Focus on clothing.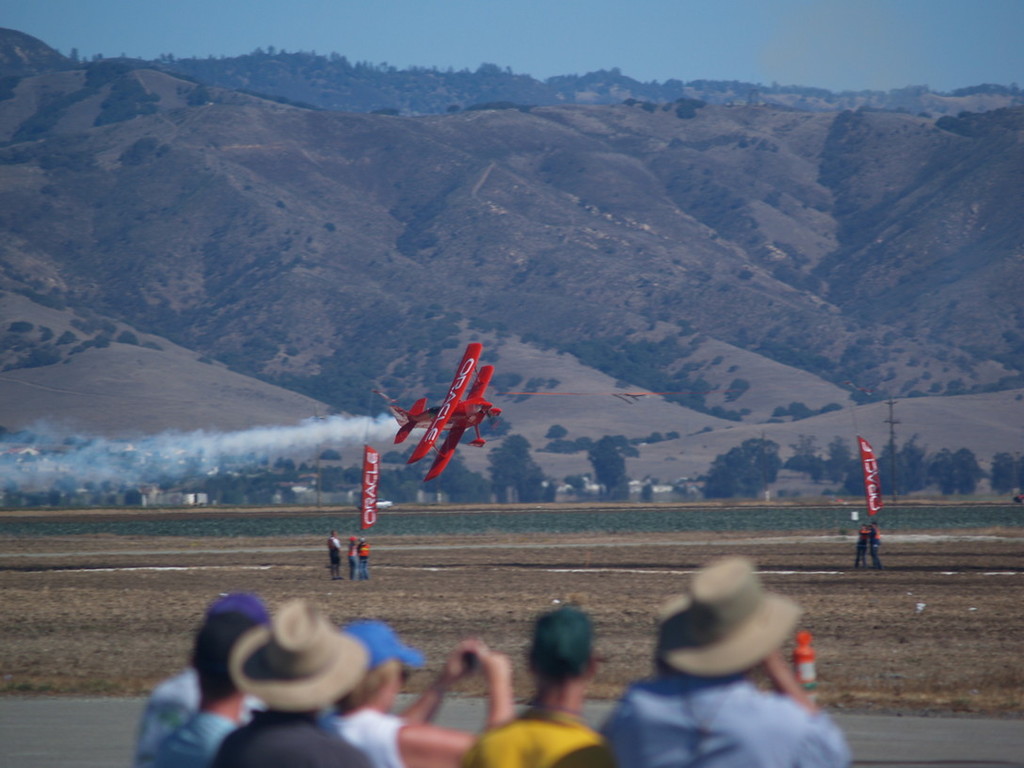
Focused at <bbox>331, 540, 341, 581</bbox>.
